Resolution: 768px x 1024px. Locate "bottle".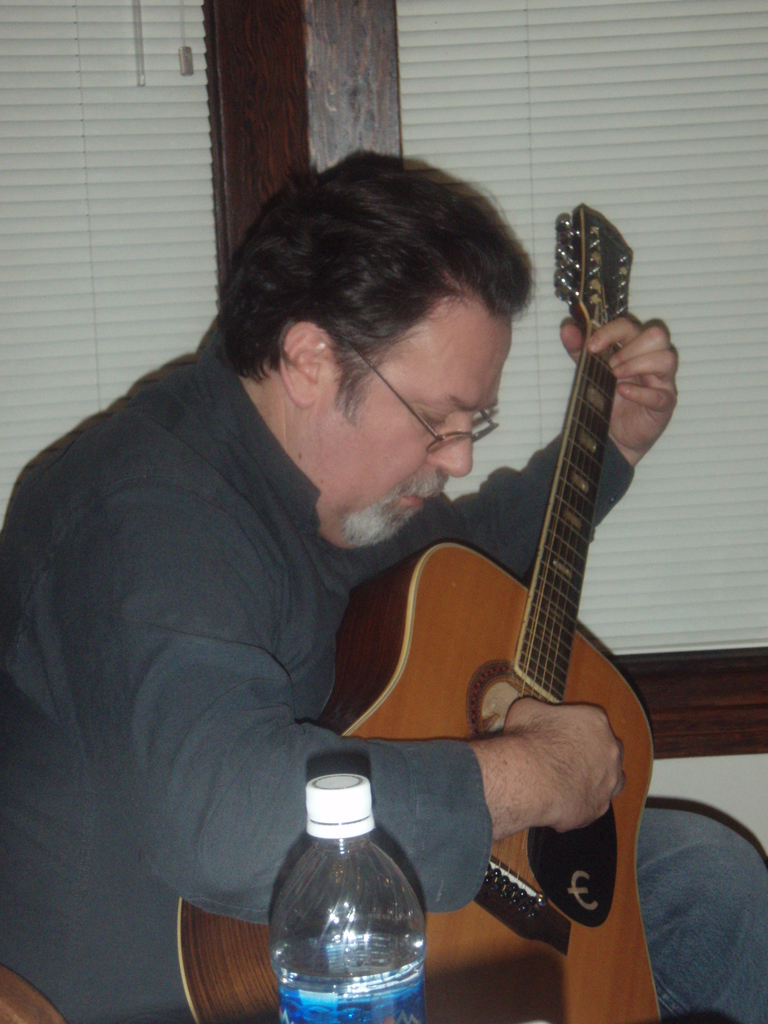
l=263, t=765, r=426, b=1023.
